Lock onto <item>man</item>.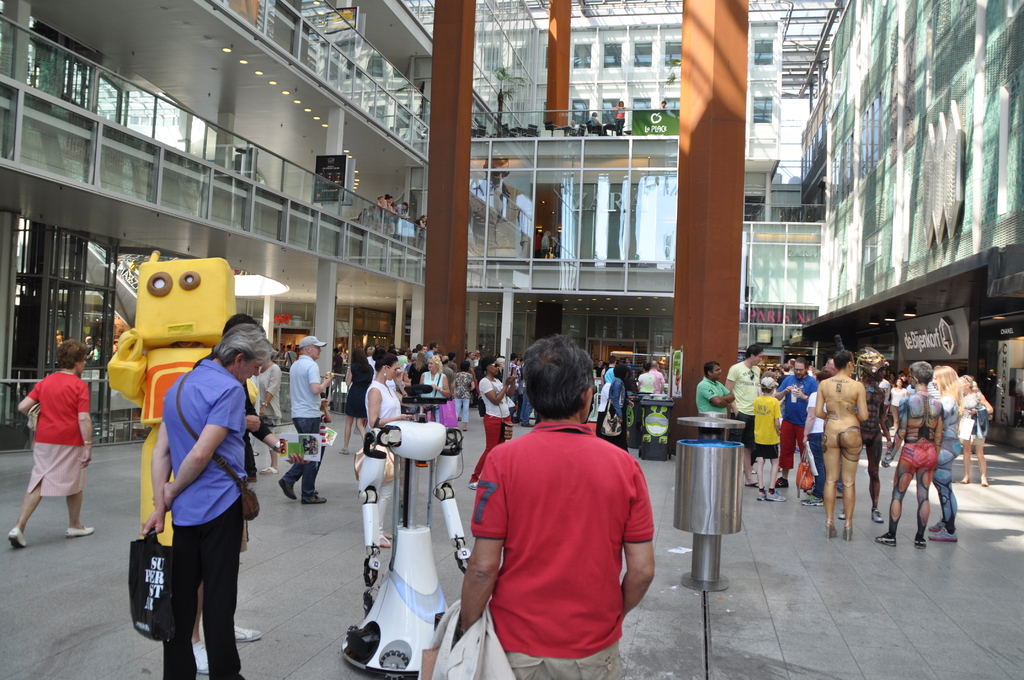
Locked: 852, 348, 894, 524.
